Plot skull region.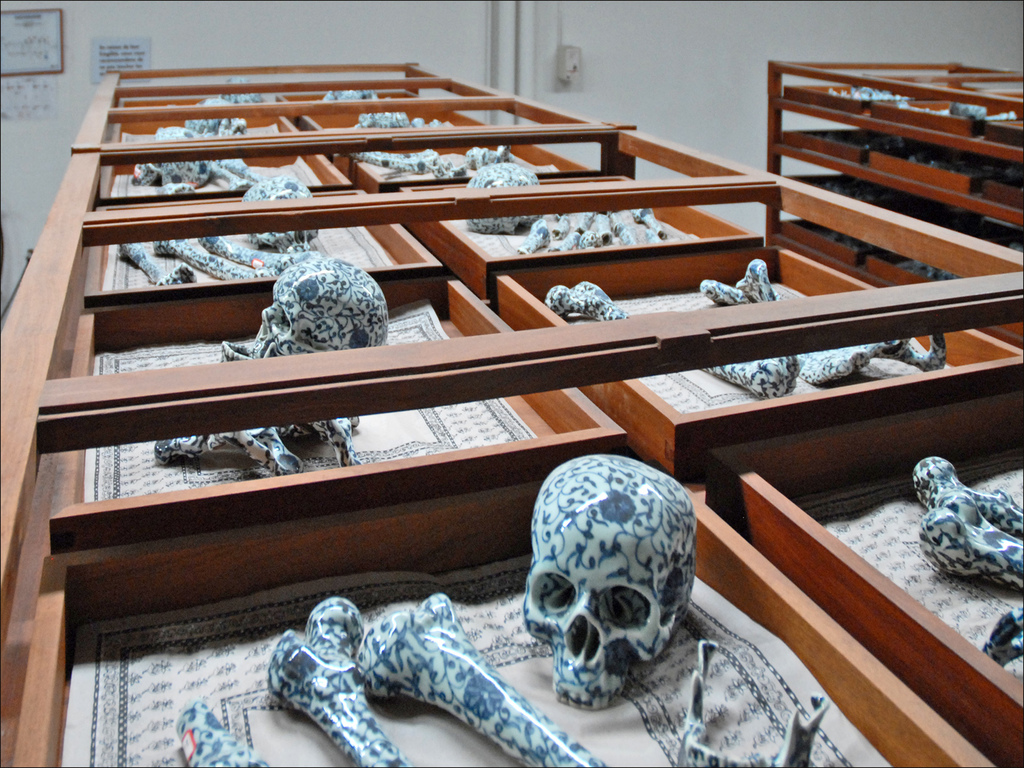
Plotted at [x1=522, y1=475, x2=691, y2=735].
